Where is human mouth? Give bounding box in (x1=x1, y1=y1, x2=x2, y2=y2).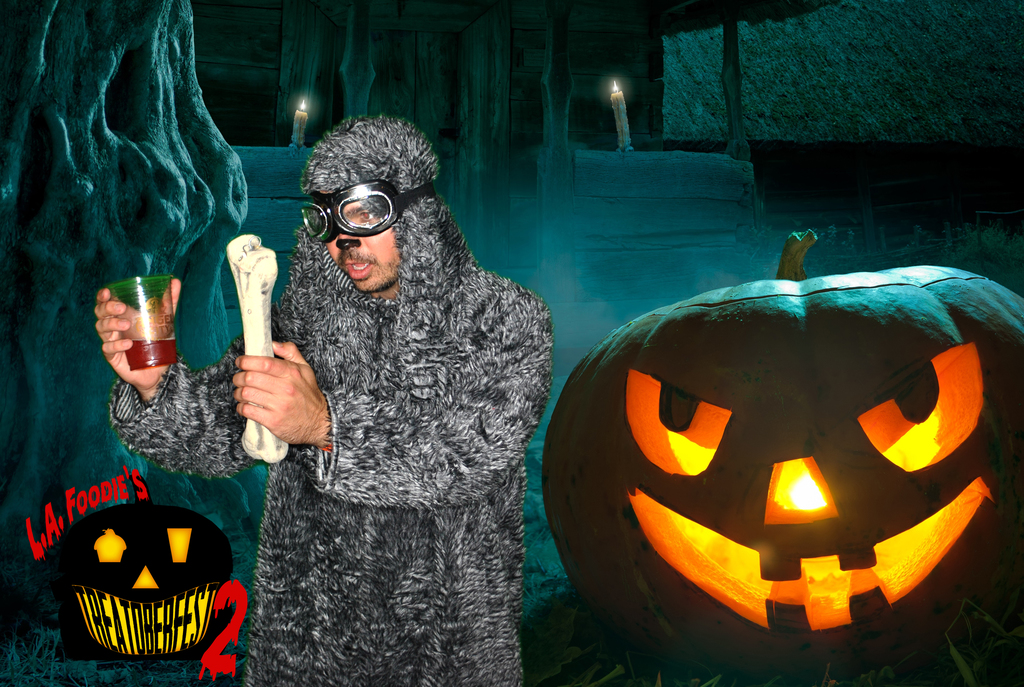
(x1=342, y1=251, x2=380, y2=286).
